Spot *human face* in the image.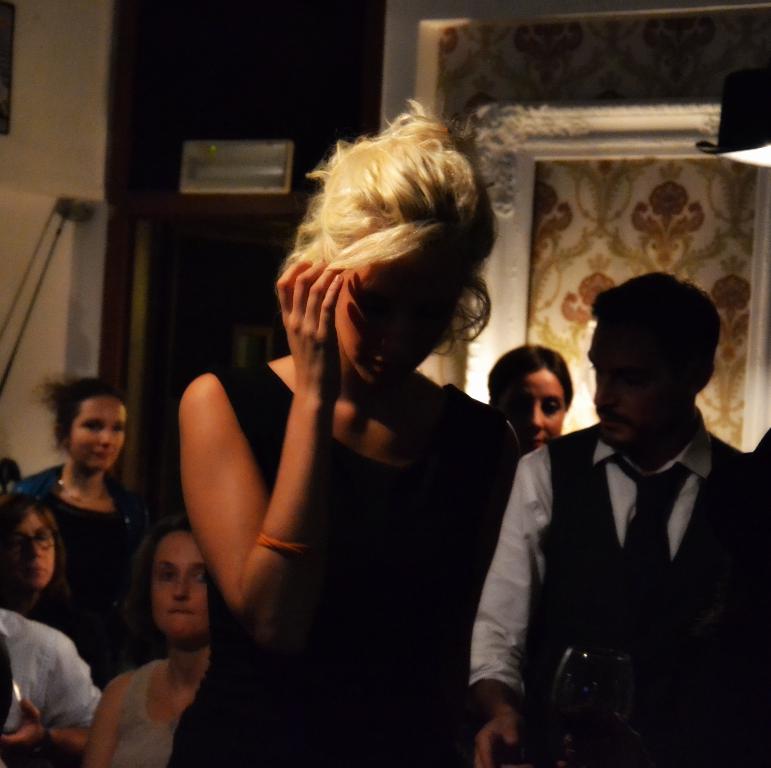
*human face* found at 499:367:568:450.
